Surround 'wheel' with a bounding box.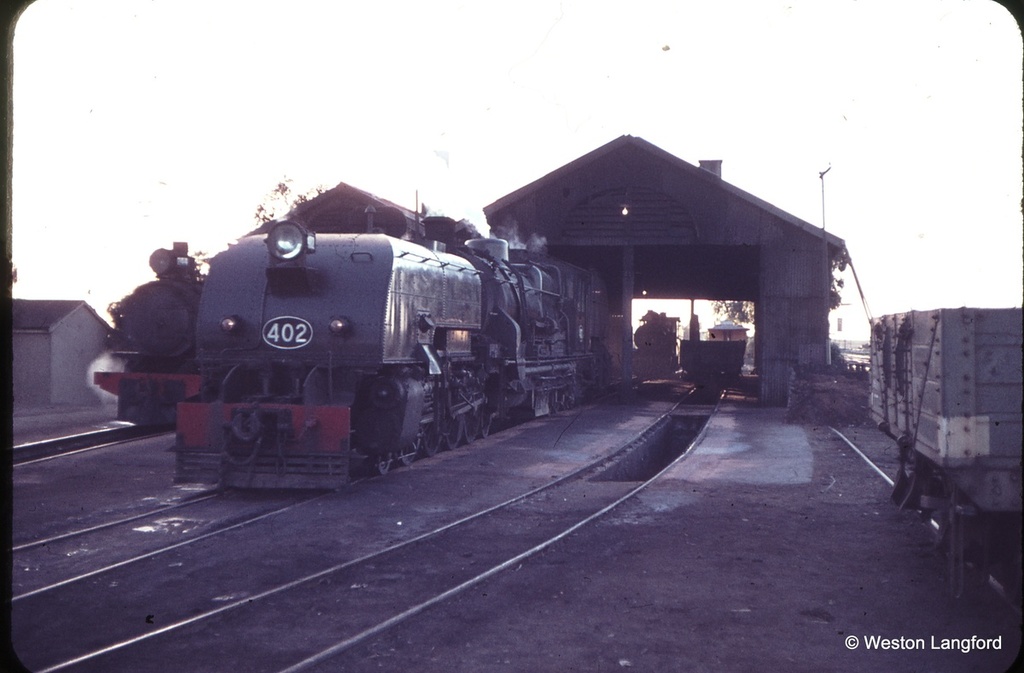
(left=380, top=453, right=390, bottom=475).
